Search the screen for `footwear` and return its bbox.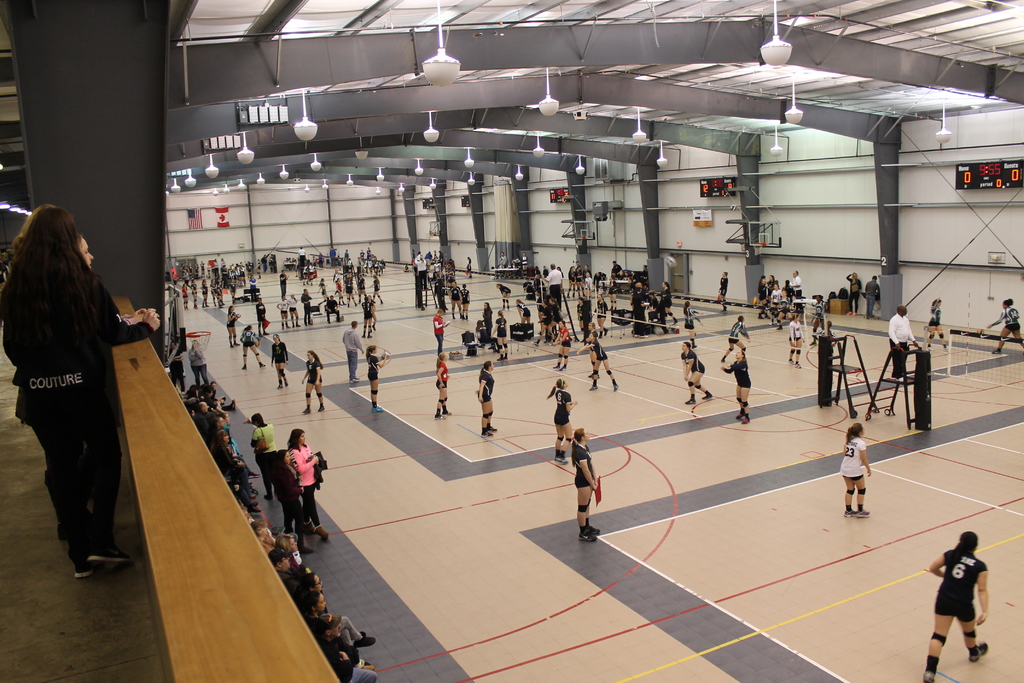
Found: bbox(302, 520, 312, 533).
